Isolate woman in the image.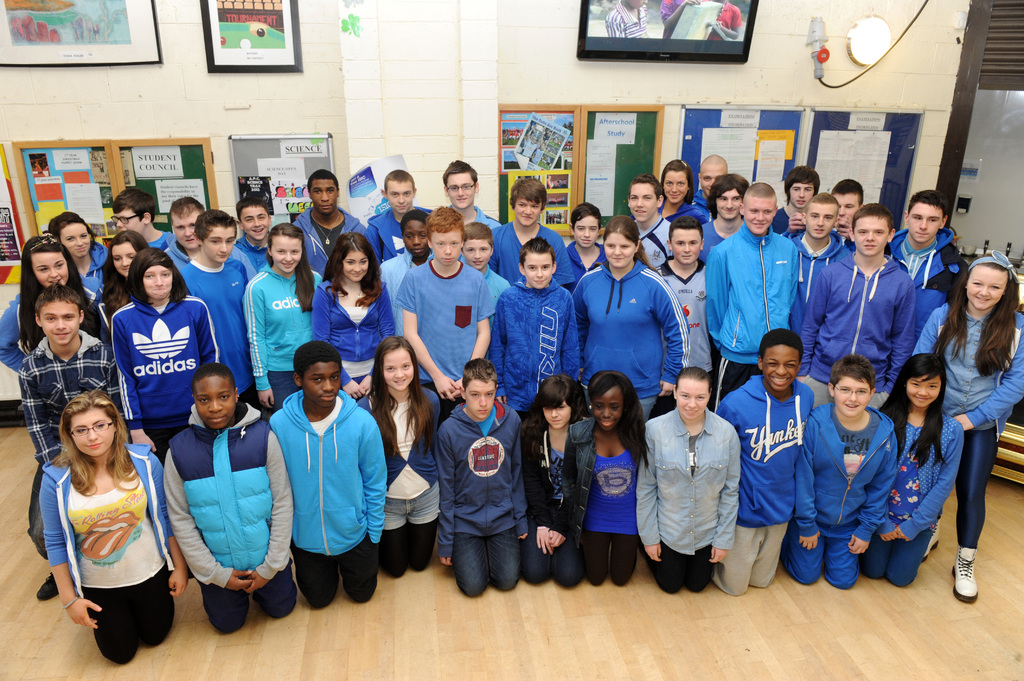
Isolated region: box(0, 236, 102, 380).
